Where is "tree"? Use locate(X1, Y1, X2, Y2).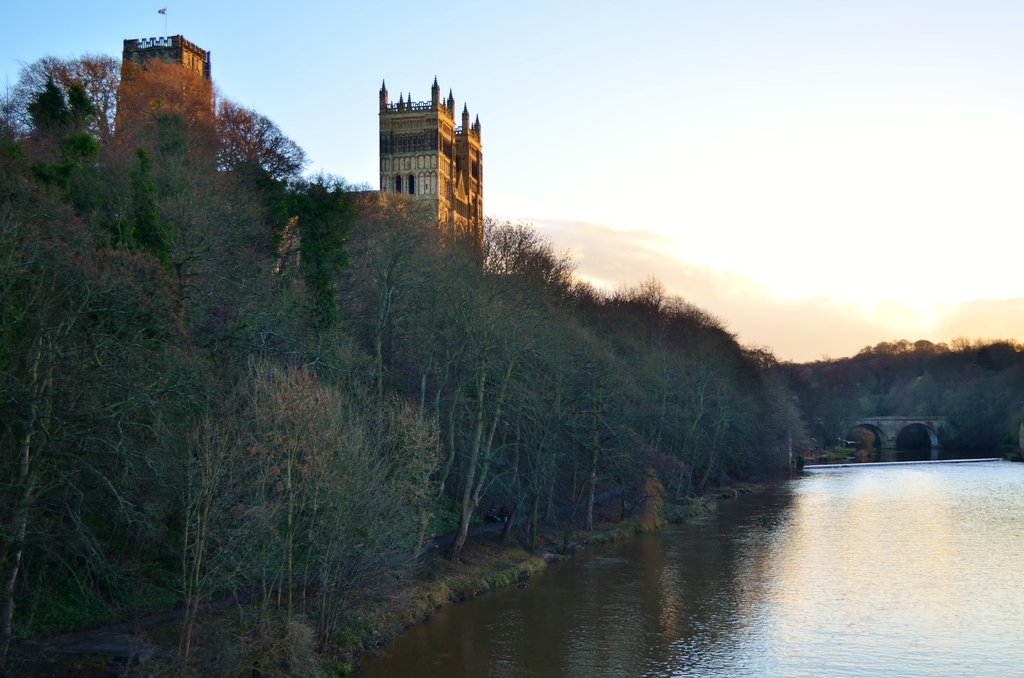
locate(199, 75, 314, 177).
